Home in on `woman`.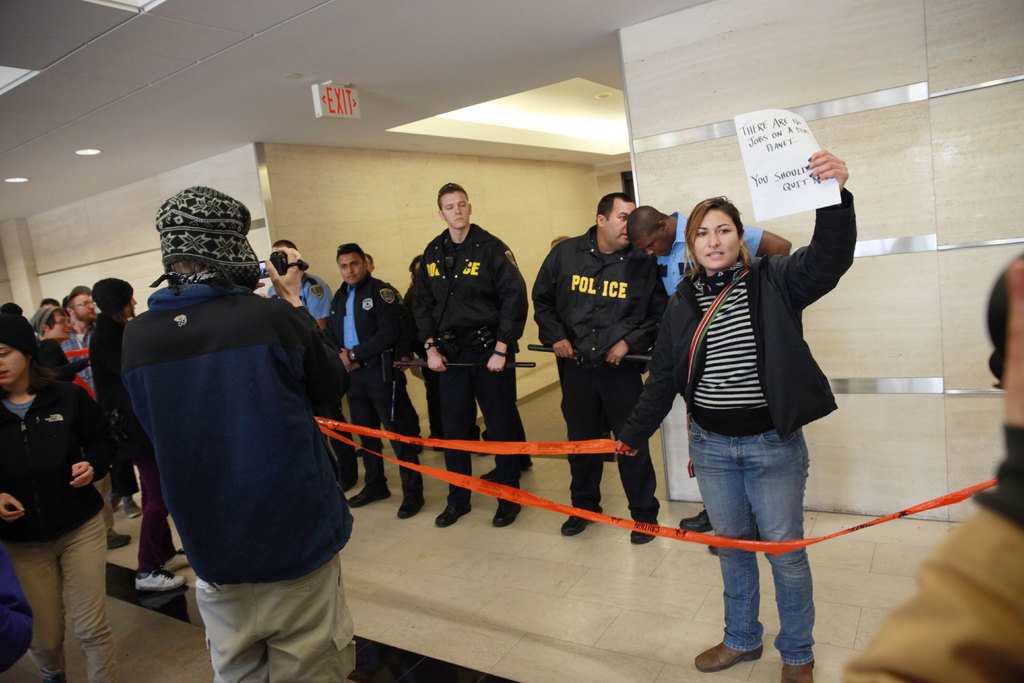
Homed in at detection(662, 151, 863, 668).
